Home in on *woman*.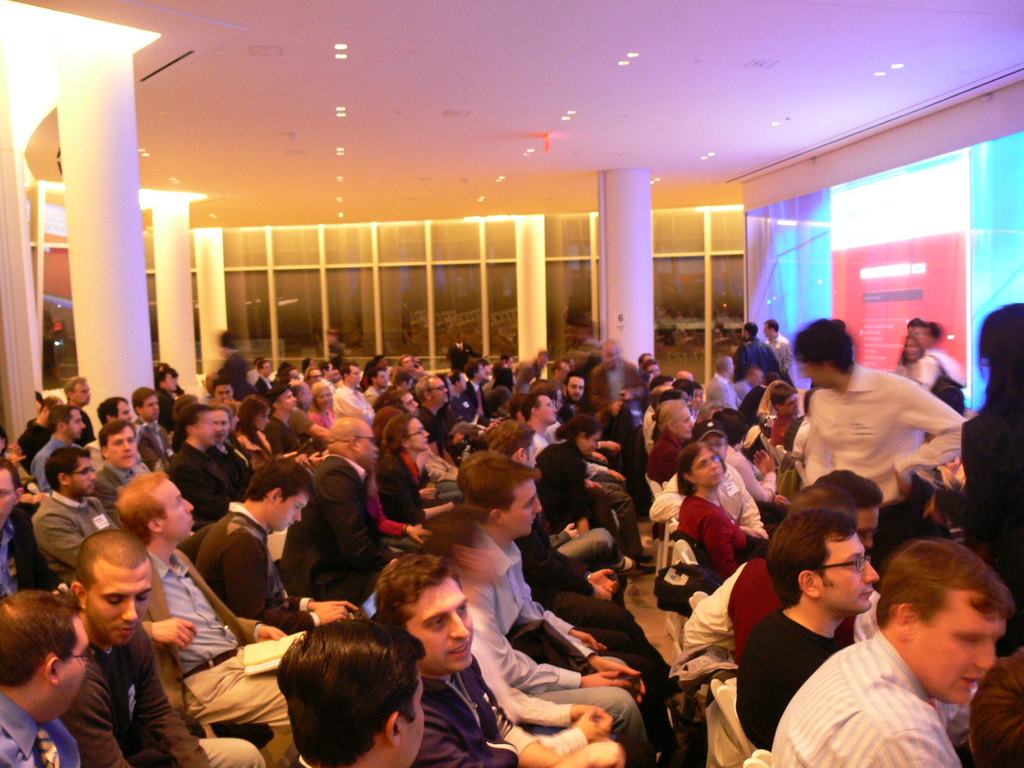
Homed in at Rect(672, 443, 748, 592).
